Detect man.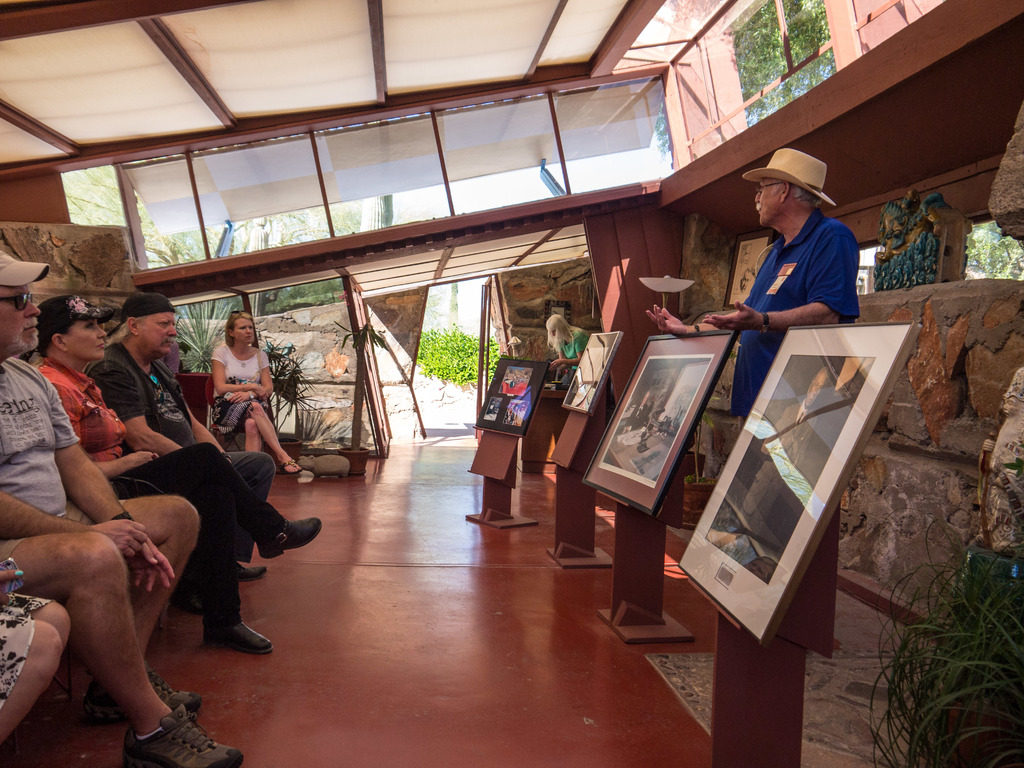
Detected at [86,292,324,580].
